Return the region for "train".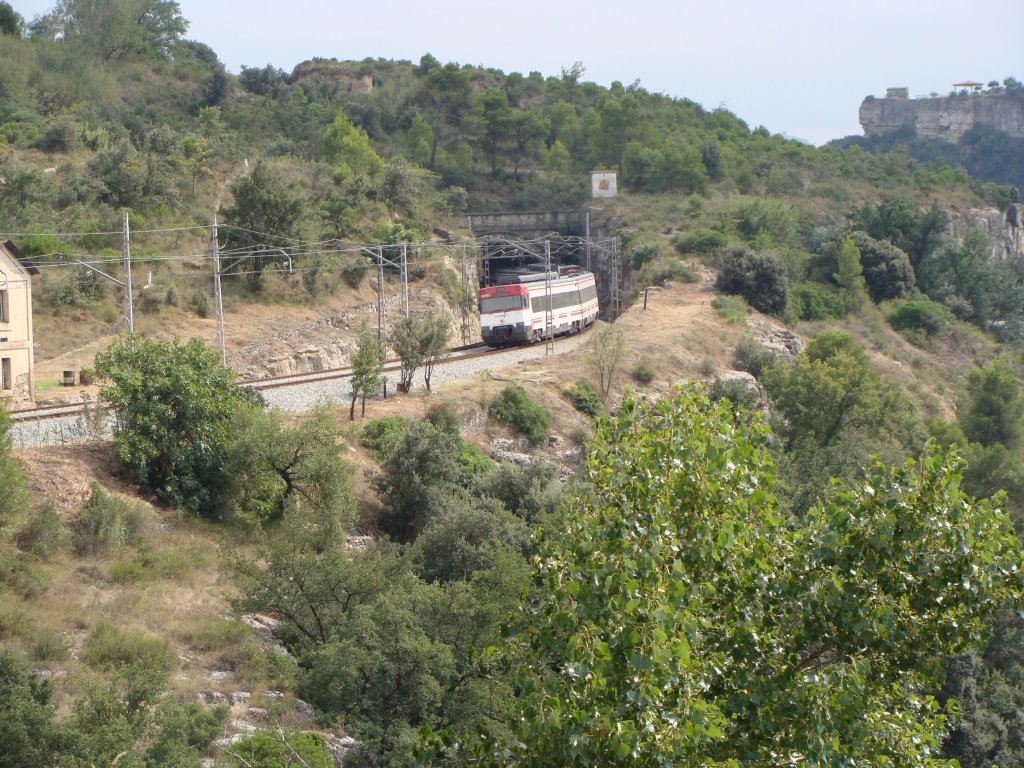
478, 261, 599, 344.
